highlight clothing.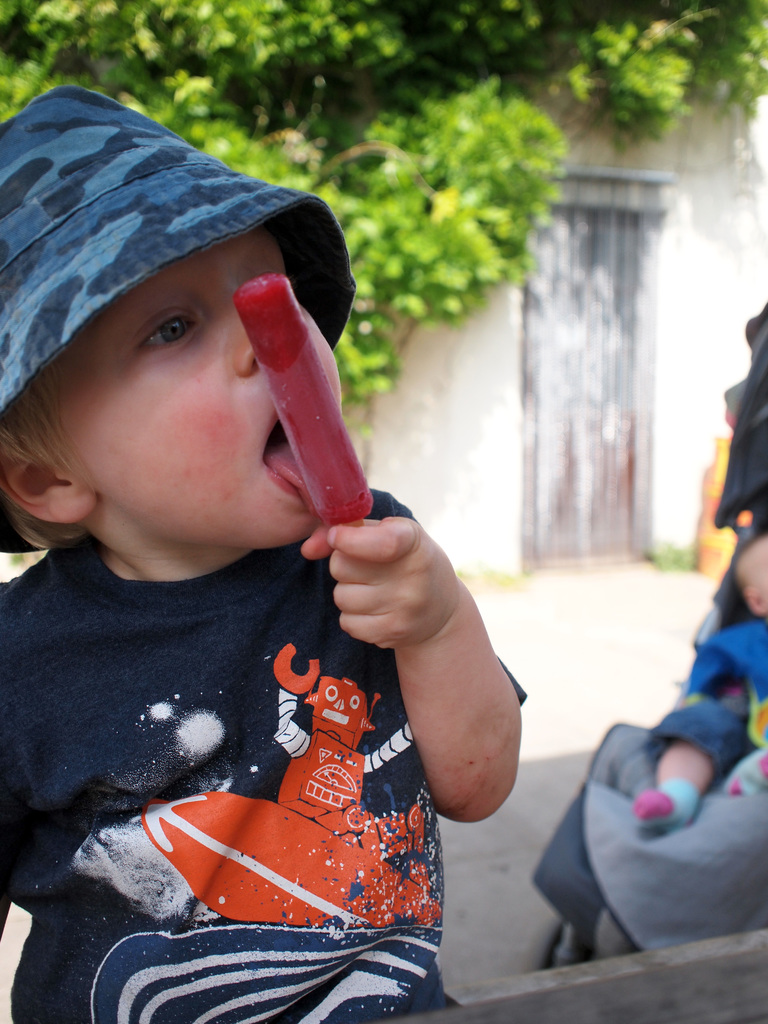
Highlighted region: <box>0,525,525,1023</box>.
